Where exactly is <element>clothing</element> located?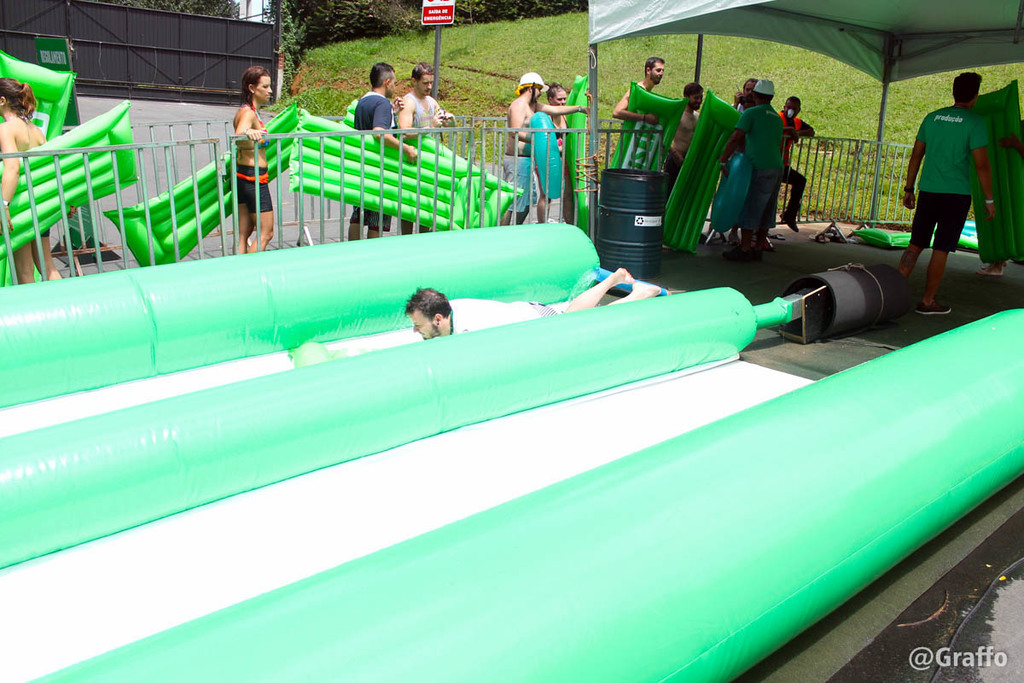
Its bounding box is {"left": 540, "top": 115, "right": 569, "bottom": 191}.
